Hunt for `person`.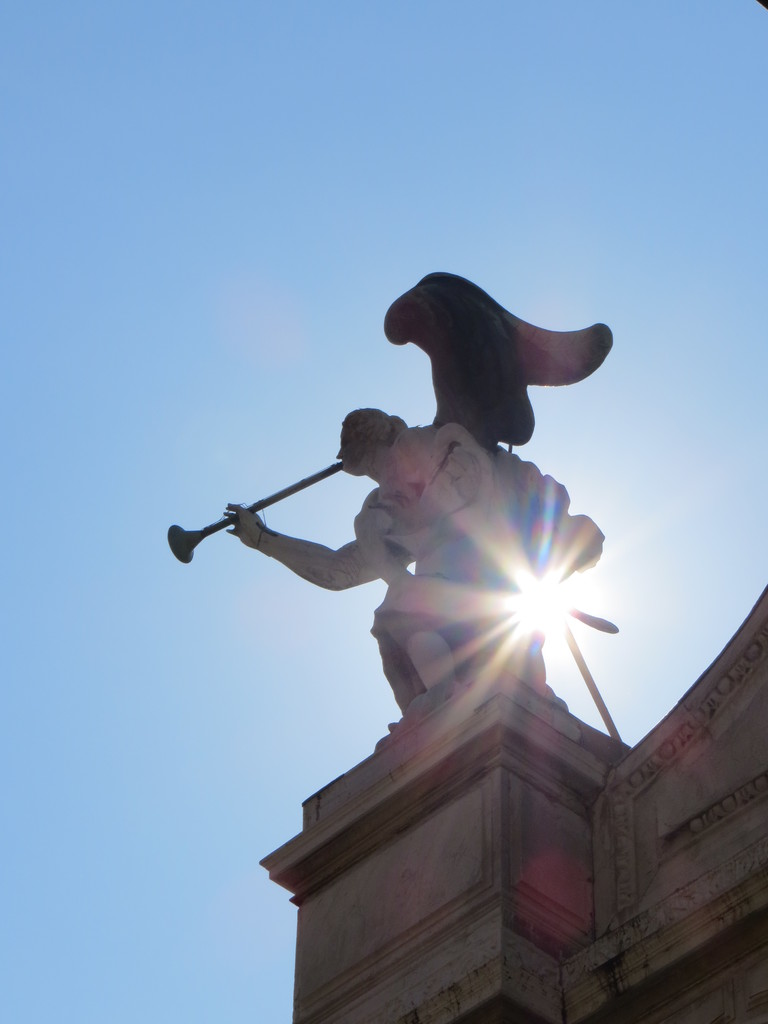
Hunted down at [221, 403, 576, 742].
